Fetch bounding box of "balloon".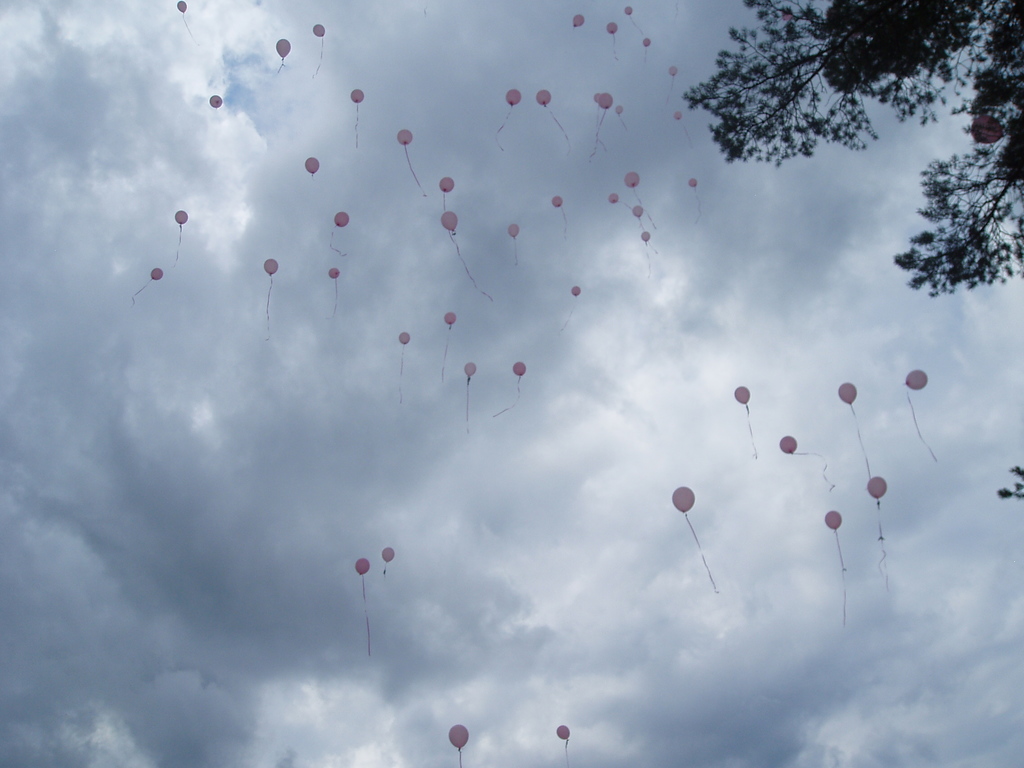
Bbox: [x1=596, y1=89, x2=614, y2=109].
